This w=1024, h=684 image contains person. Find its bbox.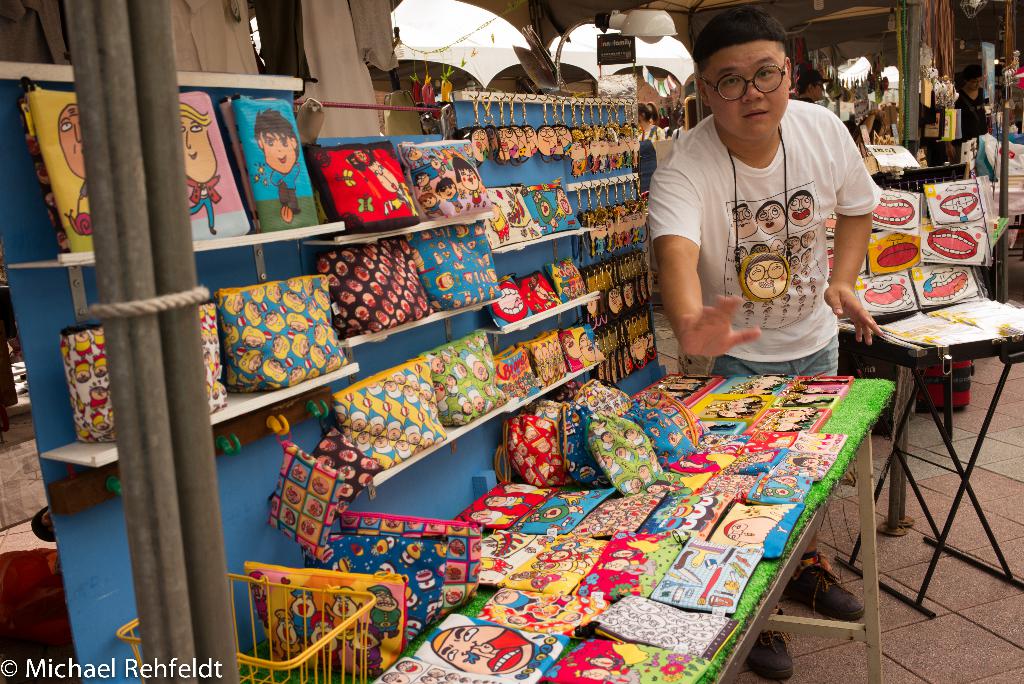
{"left": 794, "top": 69, "right": 836, "bottom": 106}.
